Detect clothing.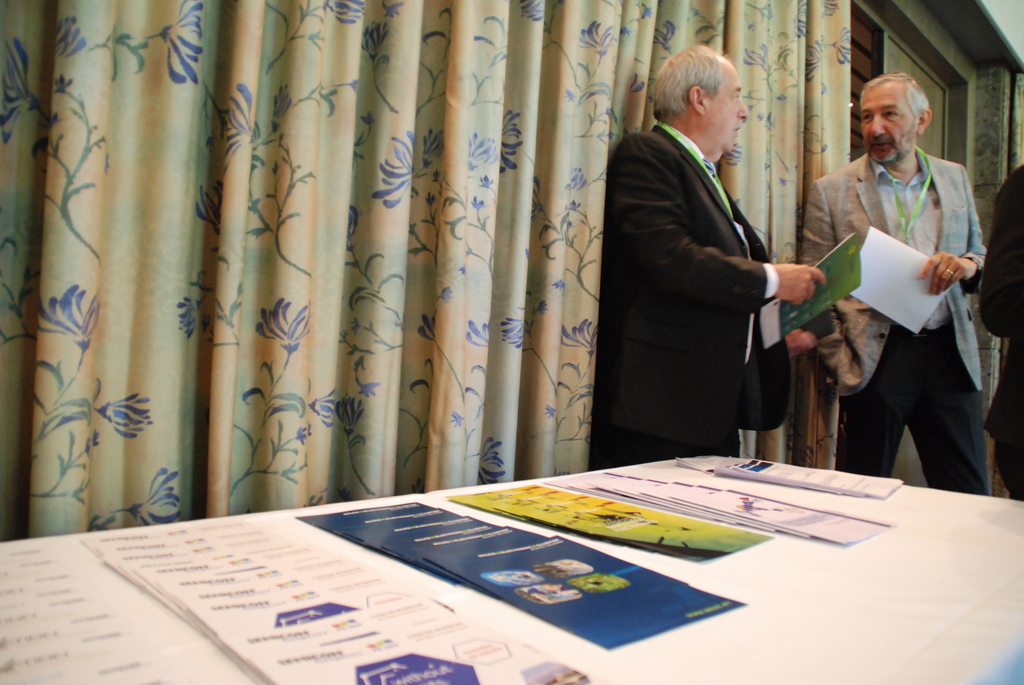
Detected at (x1=589, y1=127, x2=806, y2=468).
